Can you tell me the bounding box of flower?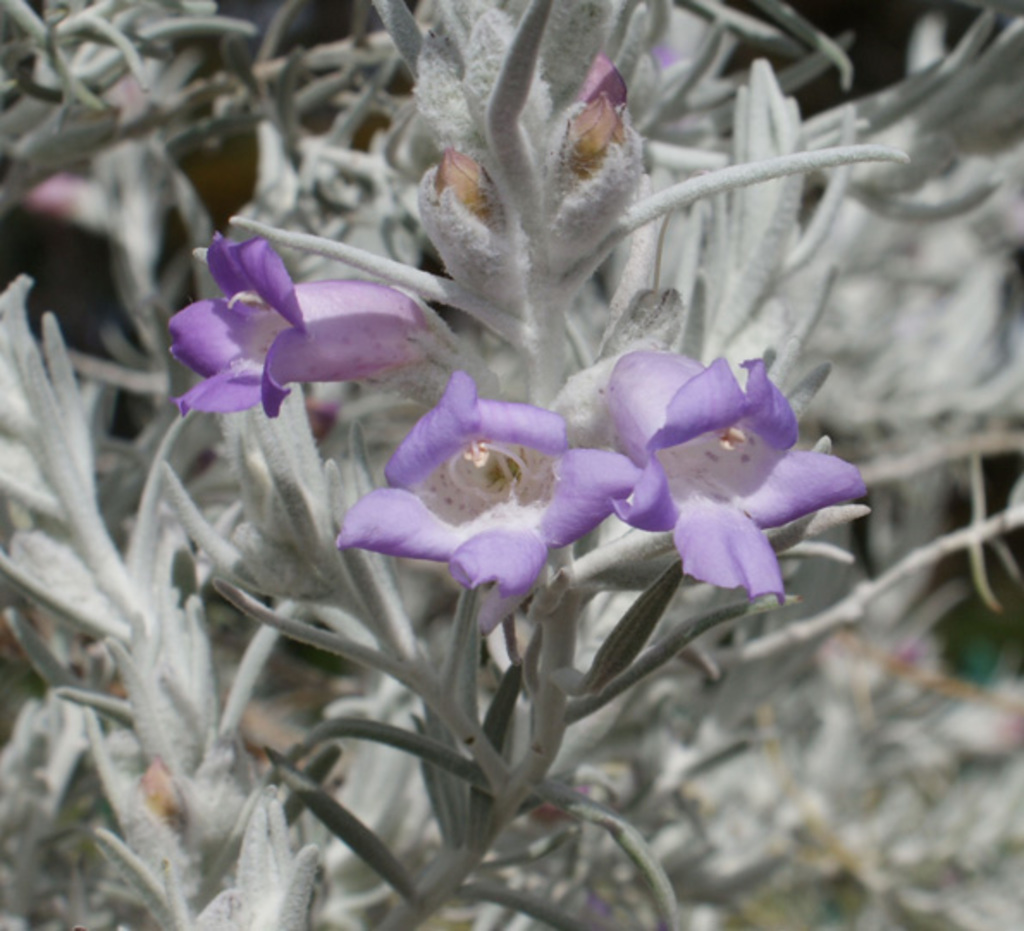
x1=169, y1=232, x2=439, y2=418.
